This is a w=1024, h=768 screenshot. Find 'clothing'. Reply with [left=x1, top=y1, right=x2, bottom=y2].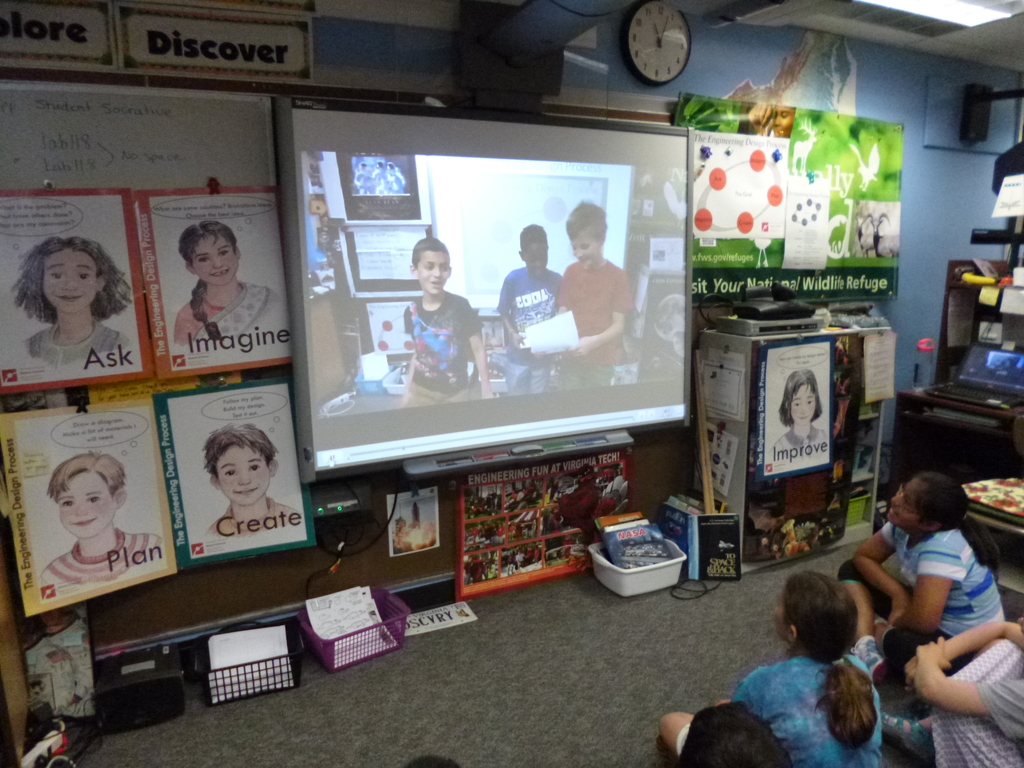
[left=22, top=322, right=121, bottom=356].
